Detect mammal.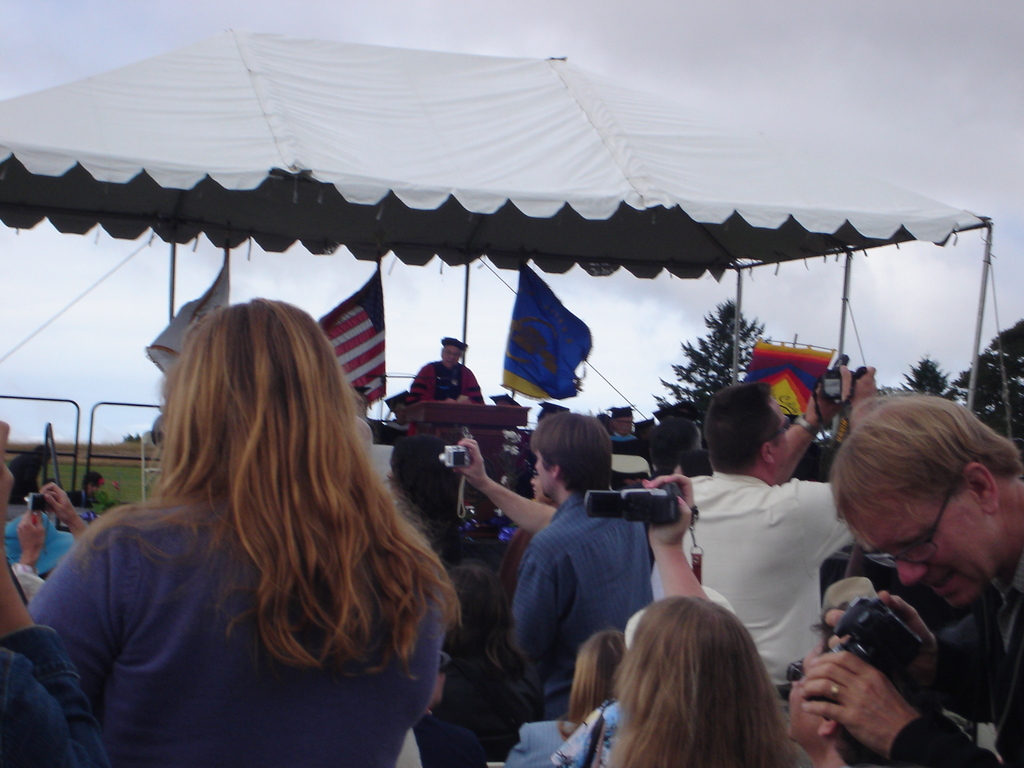
Detected at (72,470,108,520).
